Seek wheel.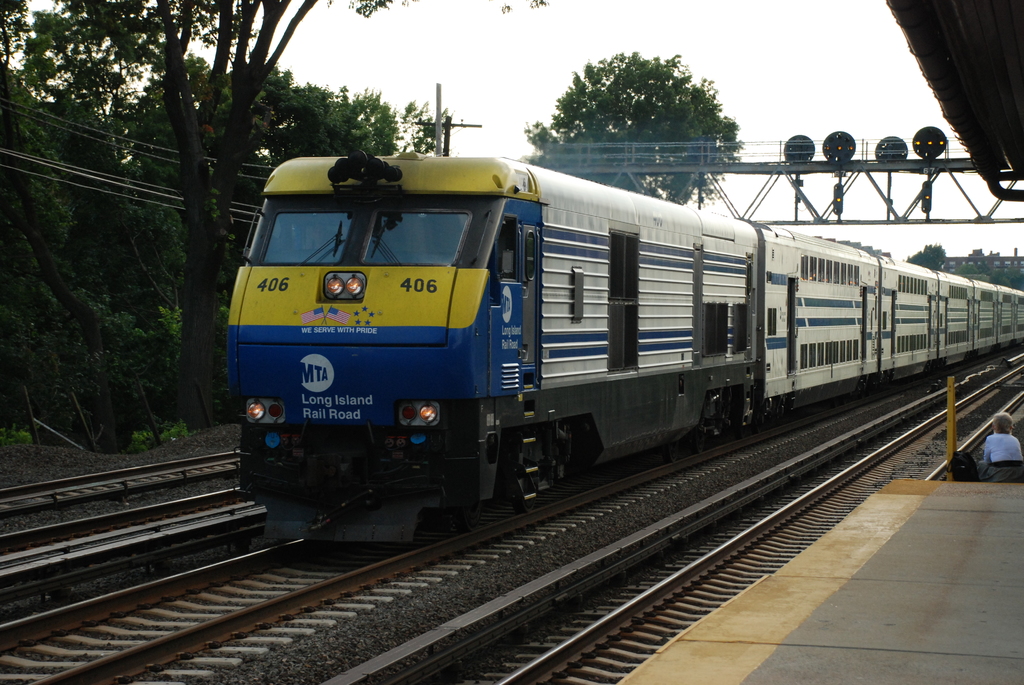
l=758, t=415, r=771, b=430.
